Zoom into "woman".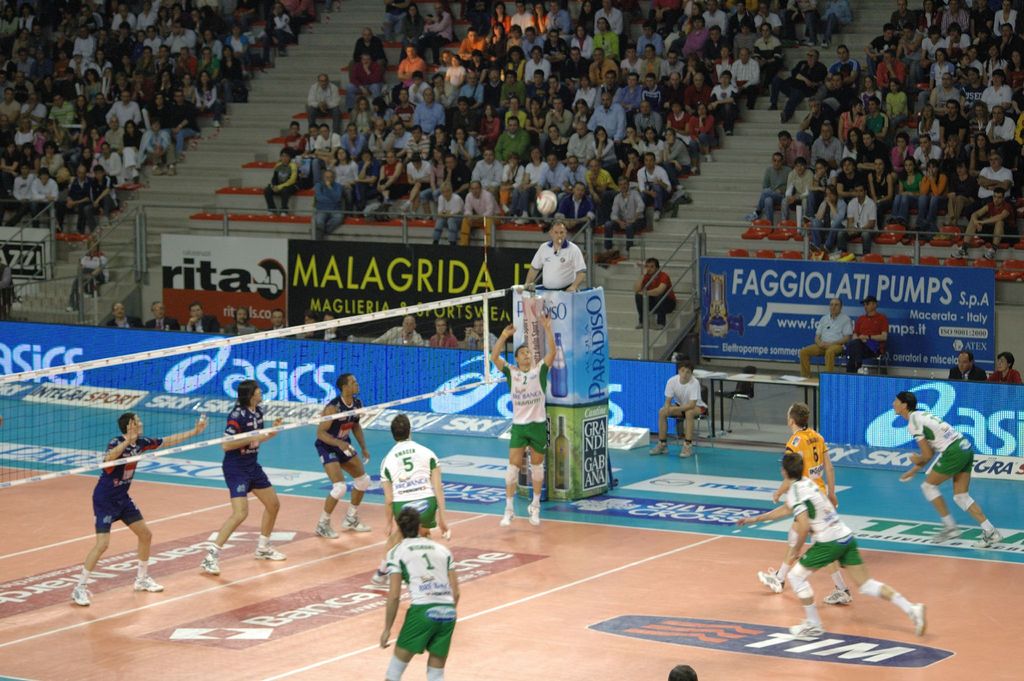
Zoom target: pyautogui.locateOnScreen(525, 45, 551, 83).
